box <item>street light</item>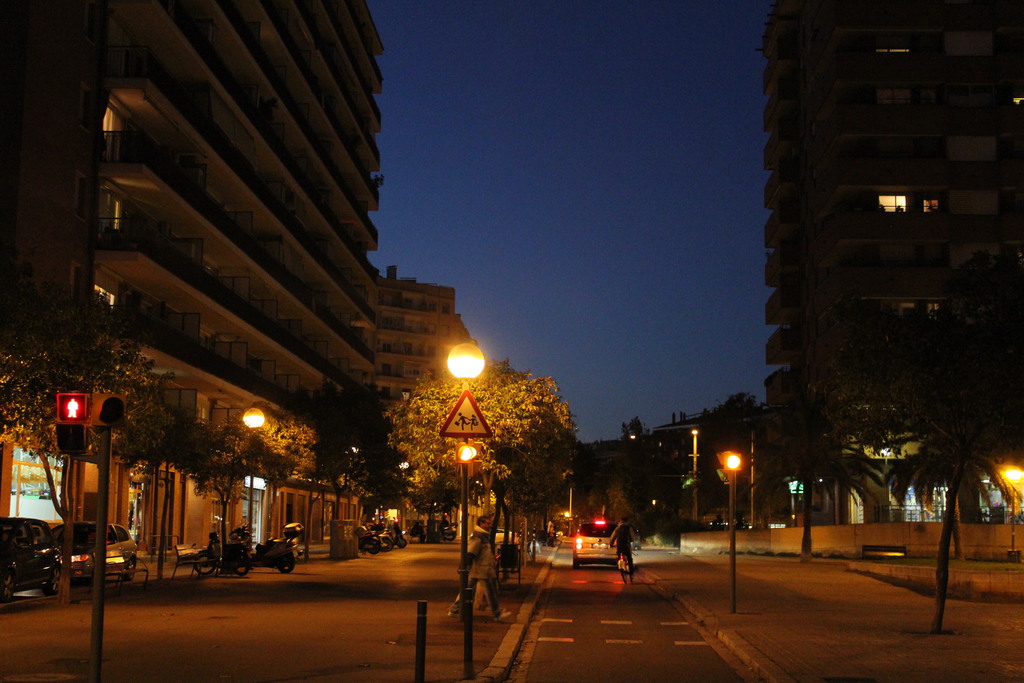
x1=710, y1=446, x2=748, y2=614
